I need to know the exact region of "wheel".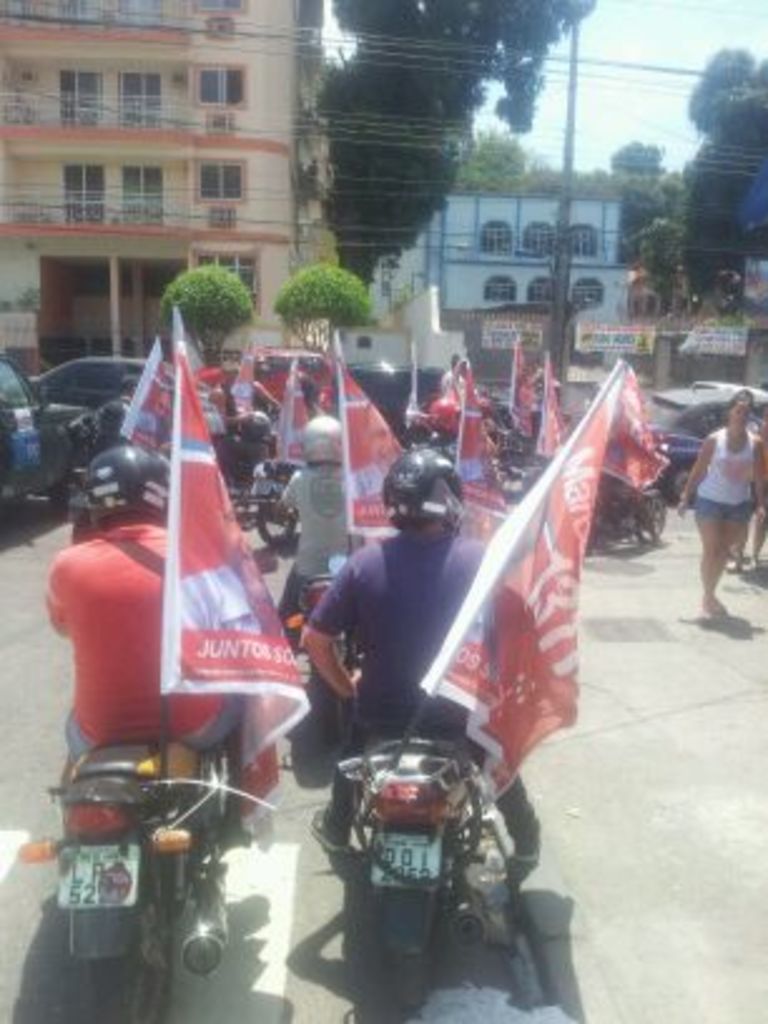
Region: rect(381, 959, 432, 1009).
